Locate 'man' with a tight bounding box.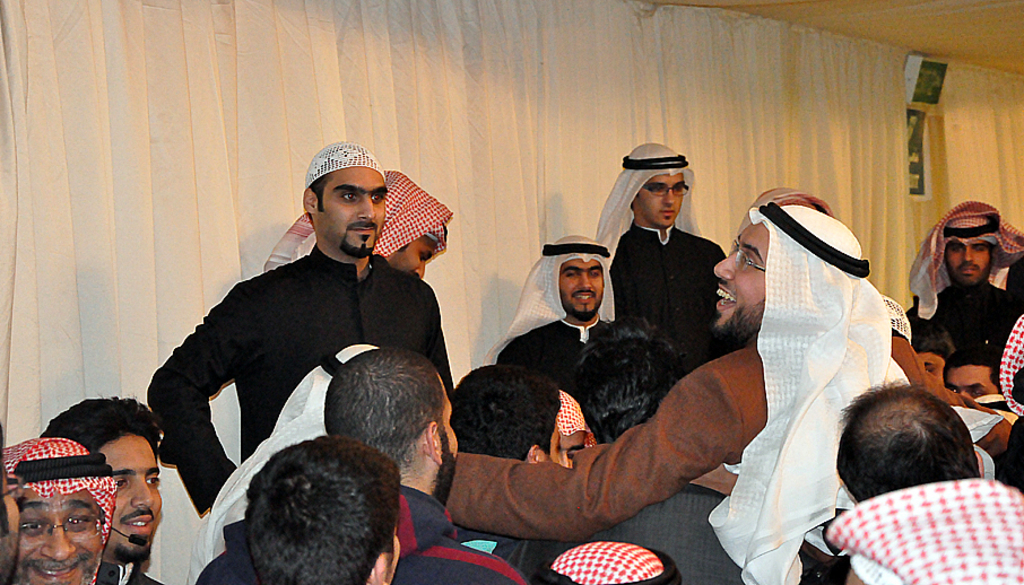
[left=502, top=329, right=763, bottom=584].
